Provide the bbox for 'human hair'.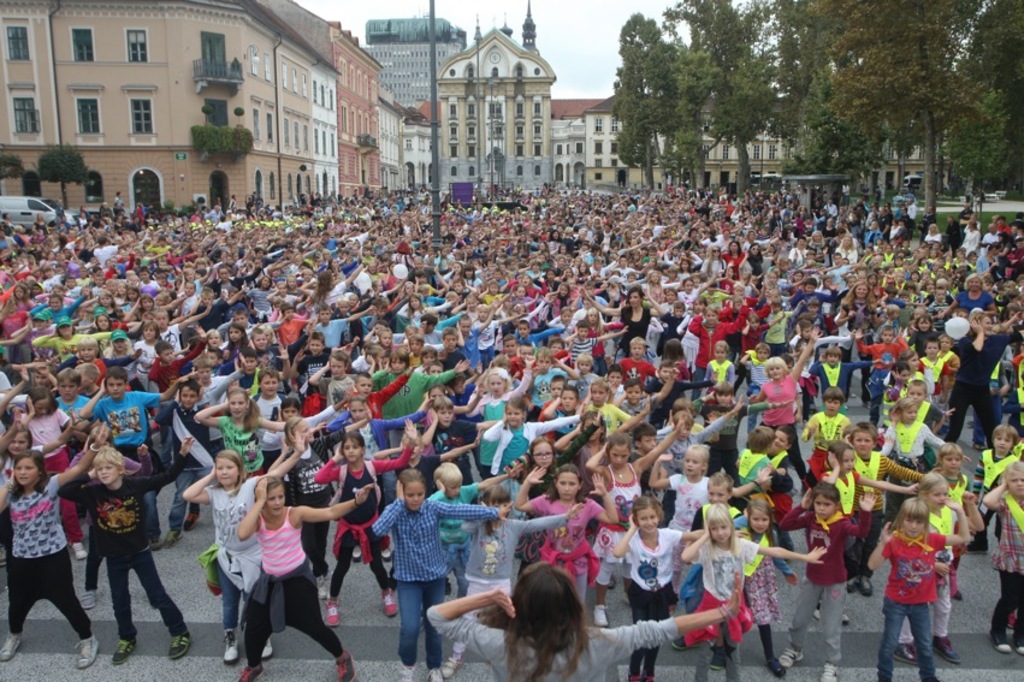
(765, 357, 787, 378).
